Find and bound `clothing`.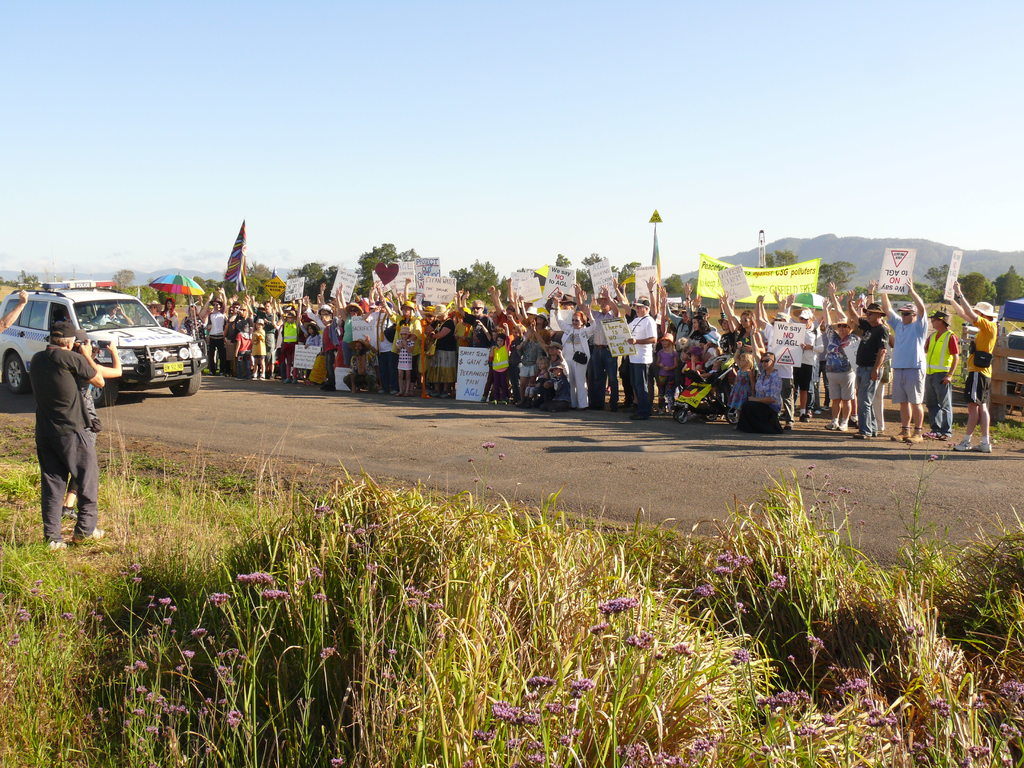
Bound: (629, 315, 655, 414).
